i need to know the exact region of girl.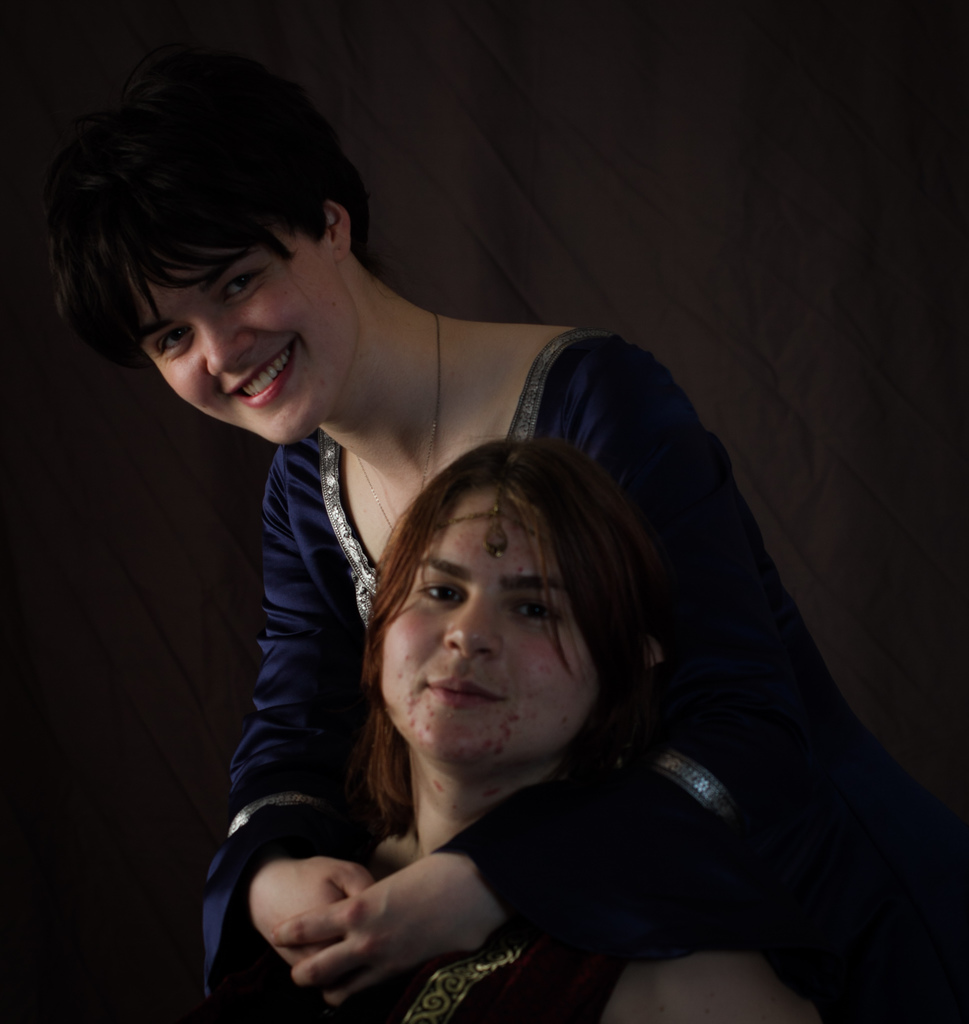
Region: (35,76,887,1023).
